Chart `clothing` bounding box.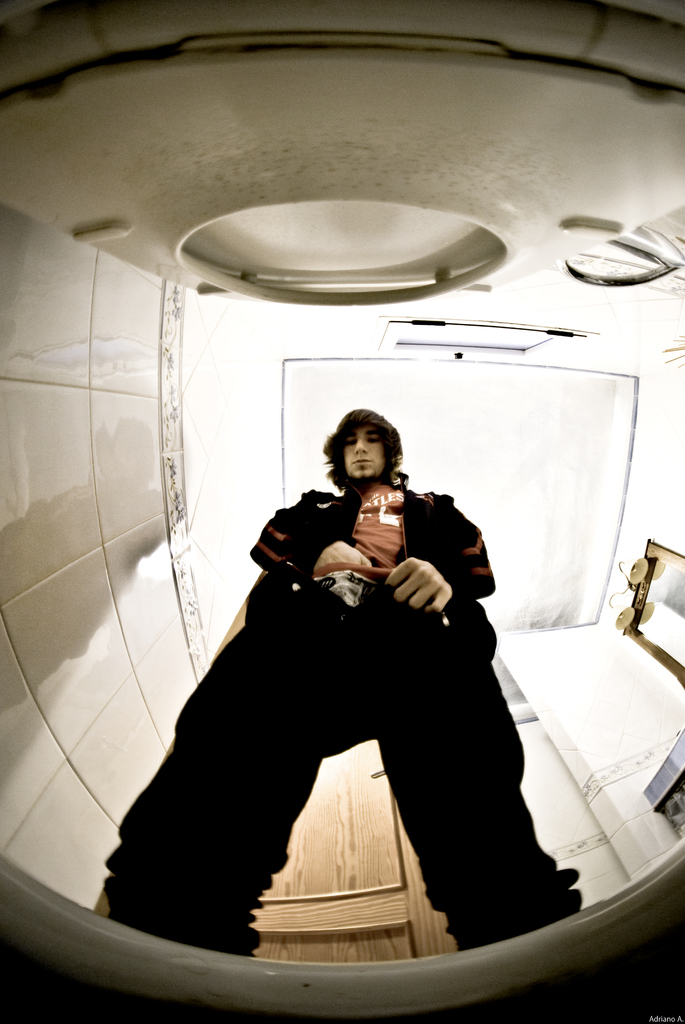
Charted: {"left": 130, "top": 452, "right": 564, "bottom": 931}.
